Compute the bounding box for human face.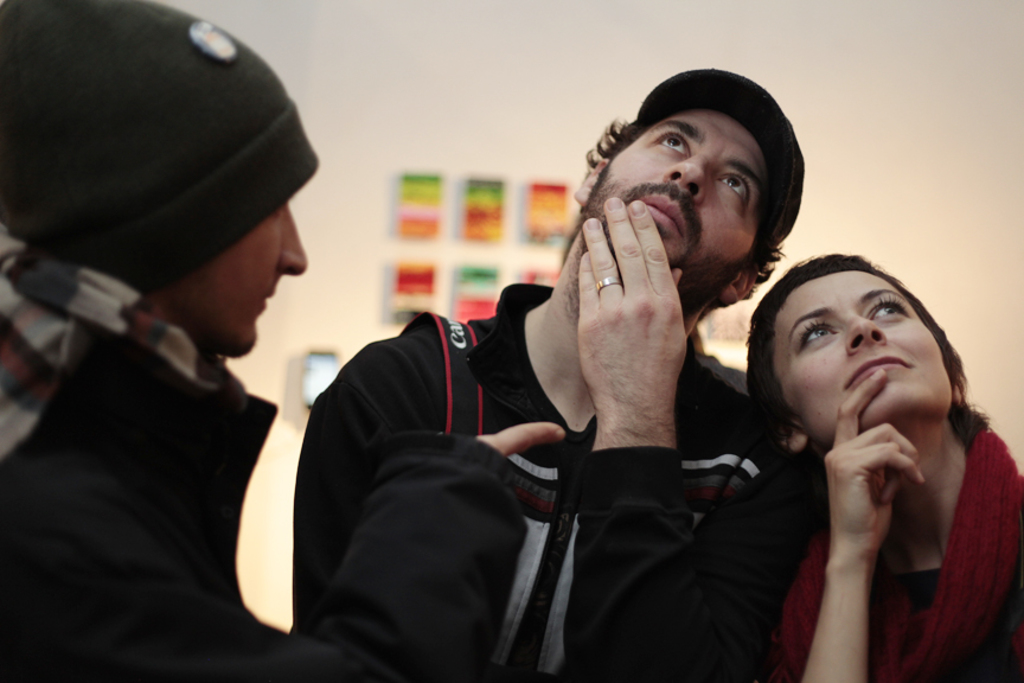
left=775, top=276, right=953, bottom=417.
